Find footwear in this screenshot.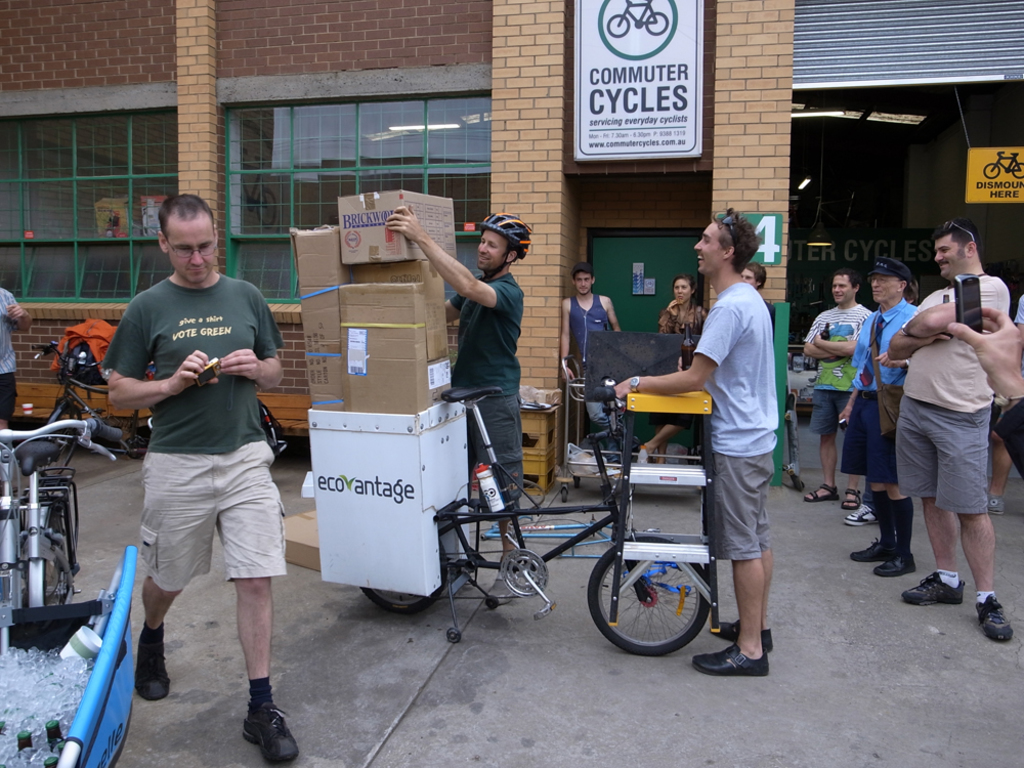
The bounding box for footwear is x1=842 y1=498 x2=878 y2=523.
